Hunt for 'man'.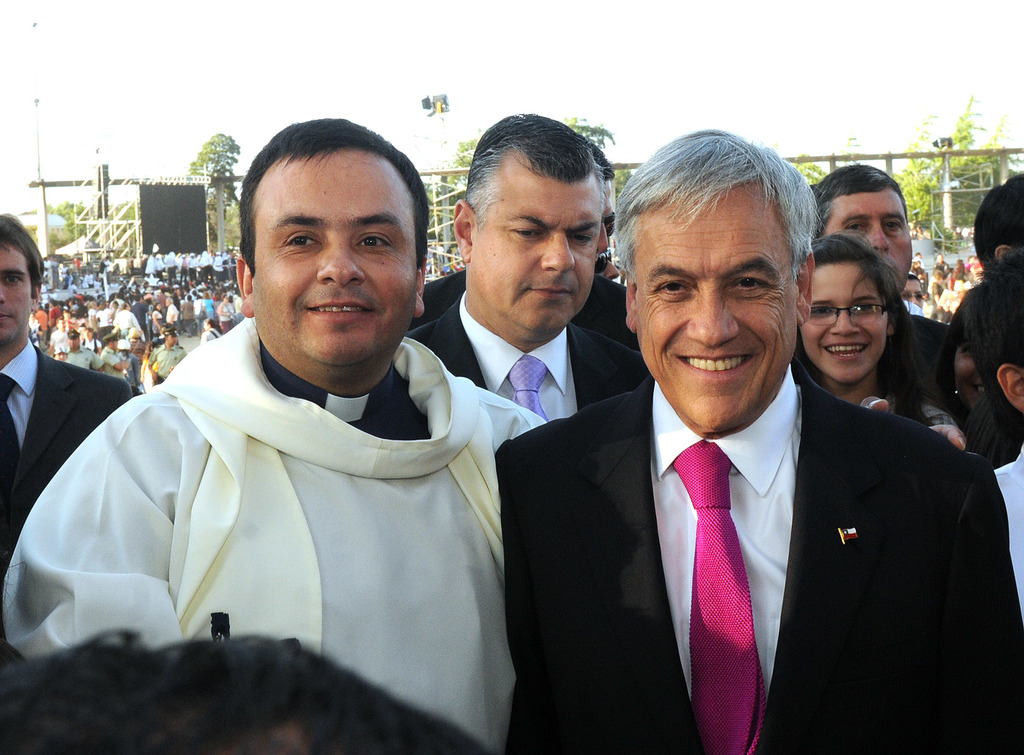
Hunted down at x1=912, y1=251, x2=925, y2=264.
